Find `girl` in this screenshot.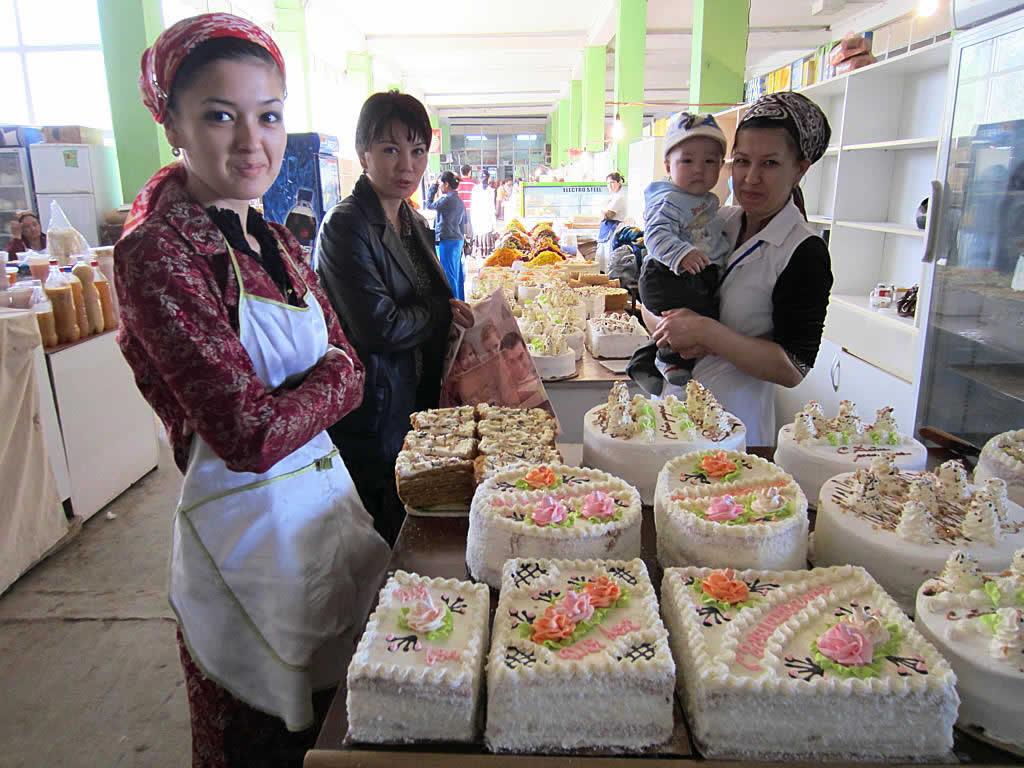
The bounding box for `girl` is left=480, top=164, right=506, bottom=264.
